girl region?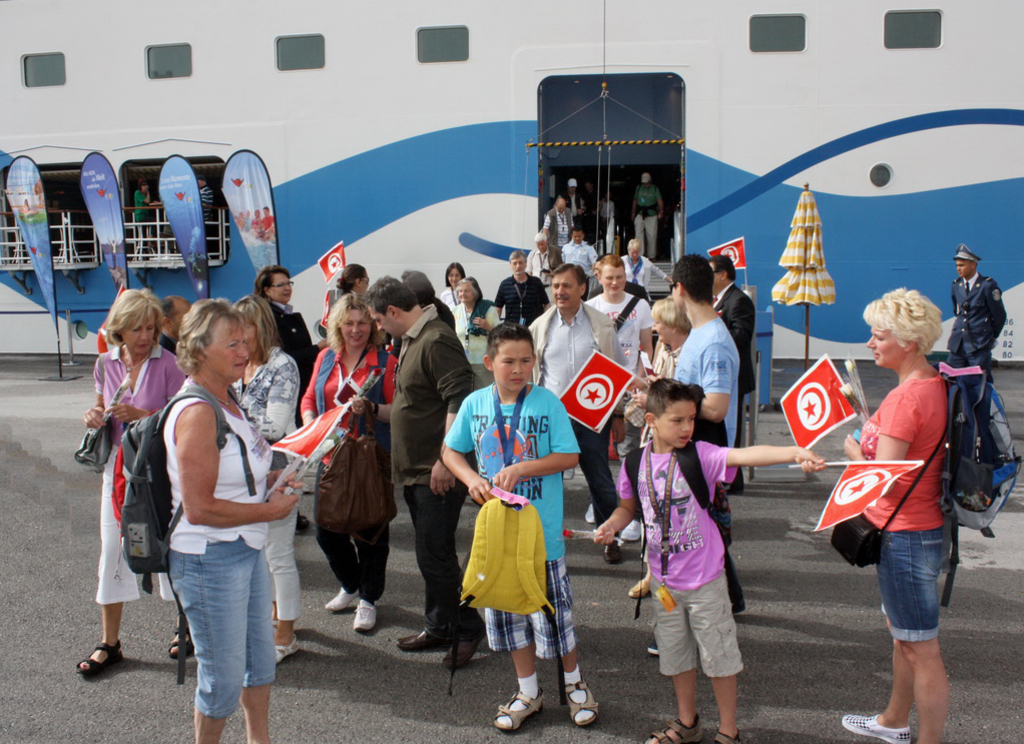
box(150, 288, 301, 743)
